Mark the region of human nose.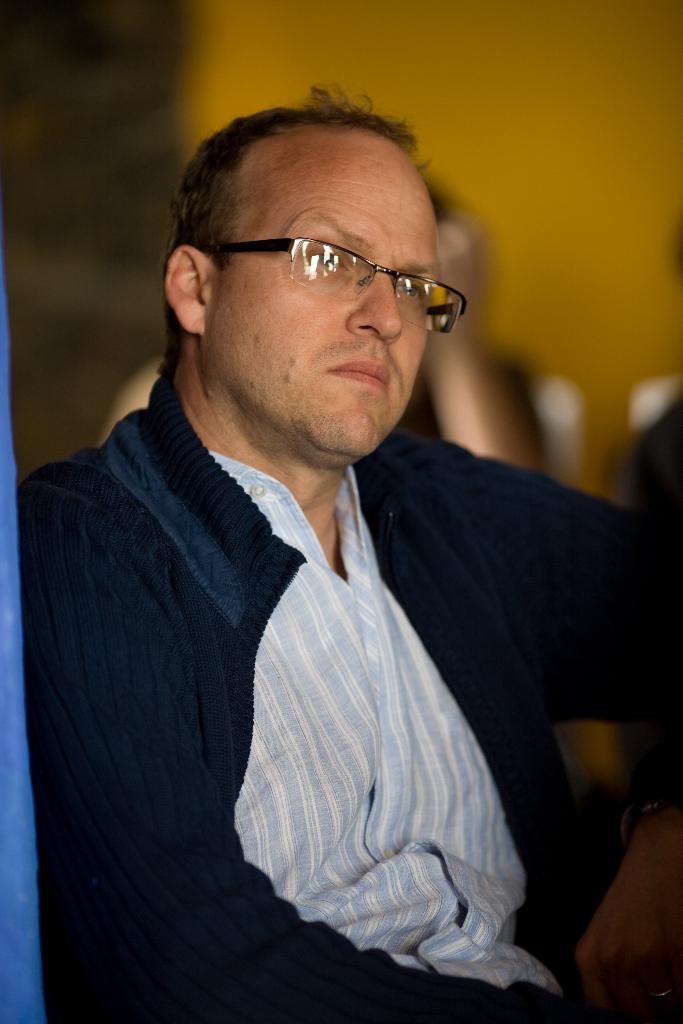
Region: <box>344,251,400,345</box>.
